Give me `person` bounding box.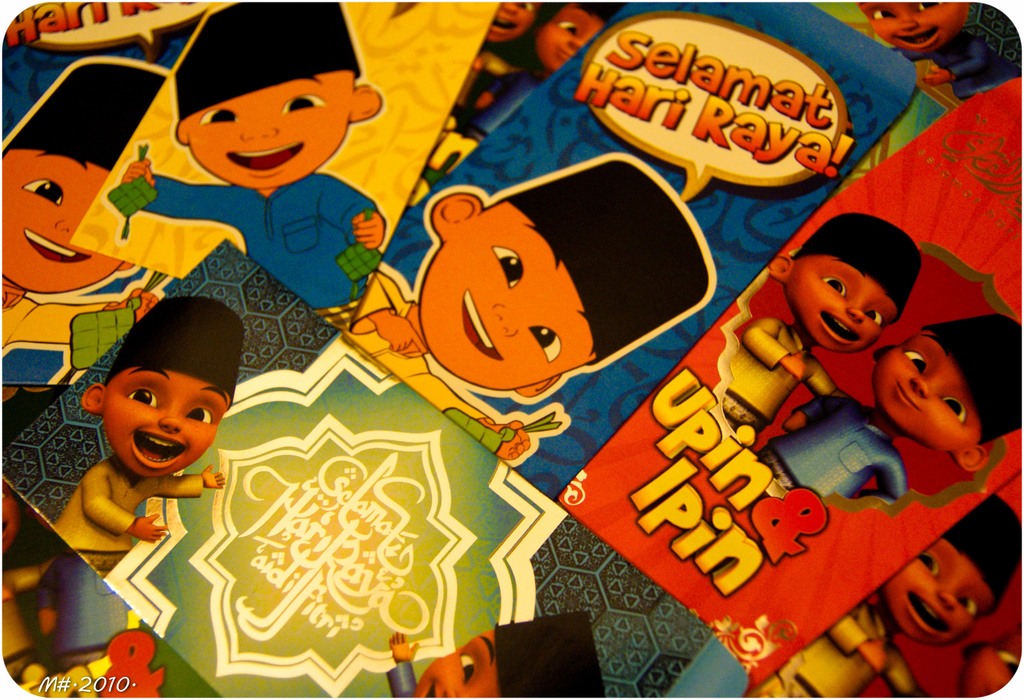
Rect(765, 302, 1020, 496).
